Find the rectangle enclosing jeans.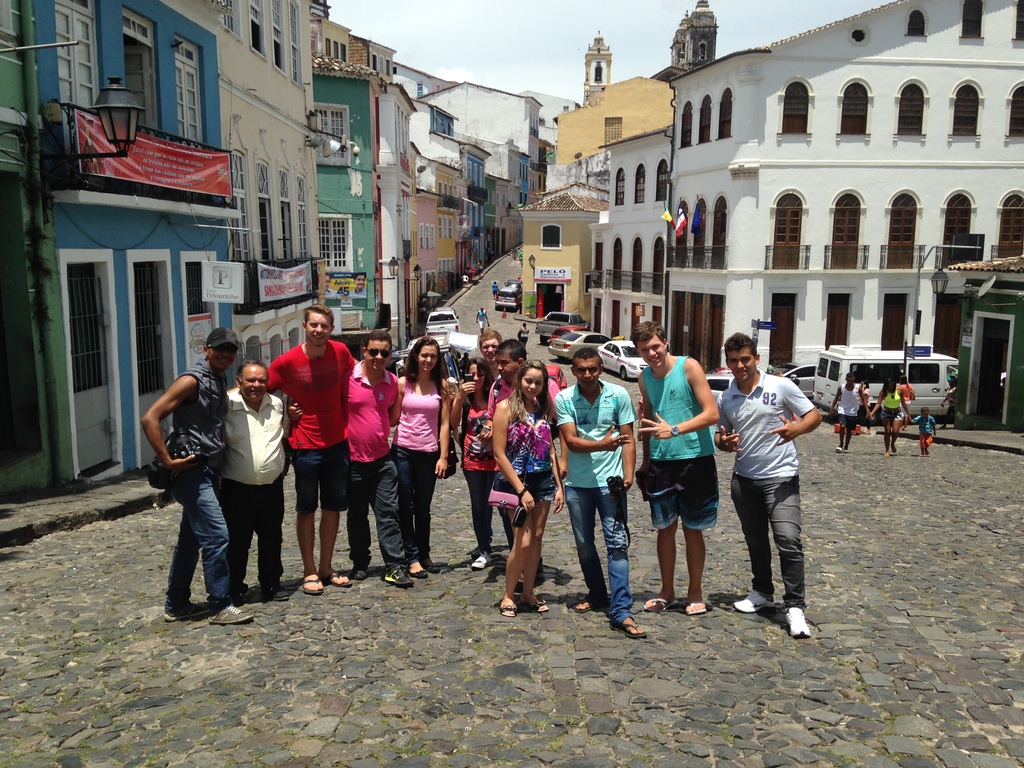
563/484/641/618.
